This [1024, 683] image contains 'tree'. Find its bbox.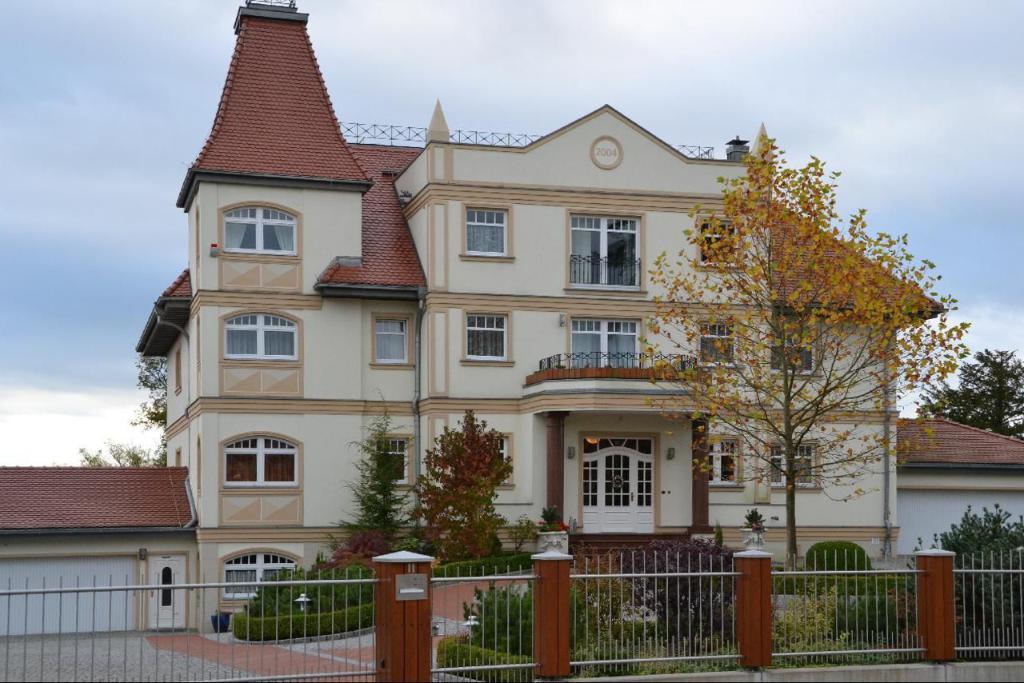
(left=930, top=340, right=1023, bottom=437).
